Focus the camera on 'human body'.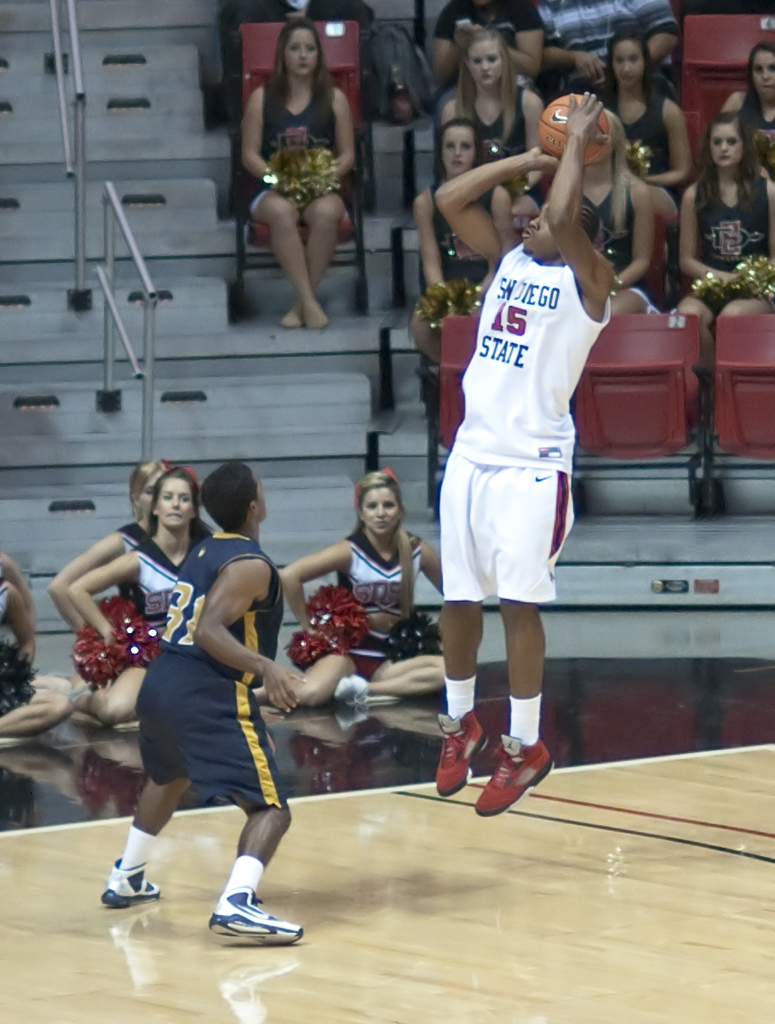
Focus region: bbox=[98, 532, 307, 946].
